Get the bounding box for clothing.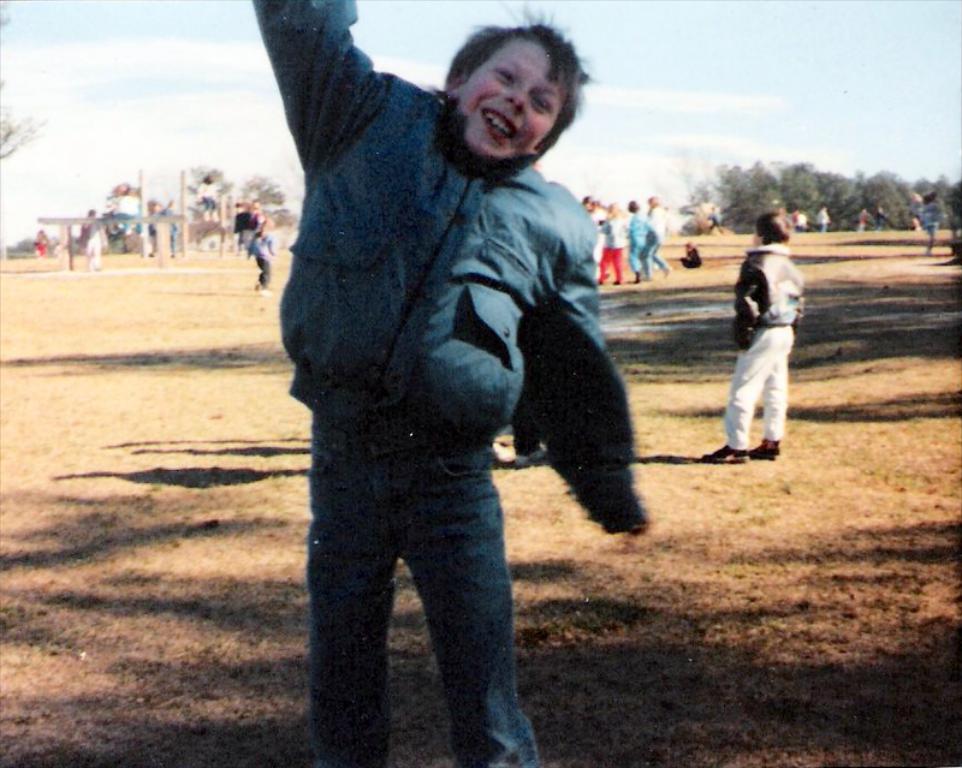
x1=194, y1=169, x2=224, y2=227.
